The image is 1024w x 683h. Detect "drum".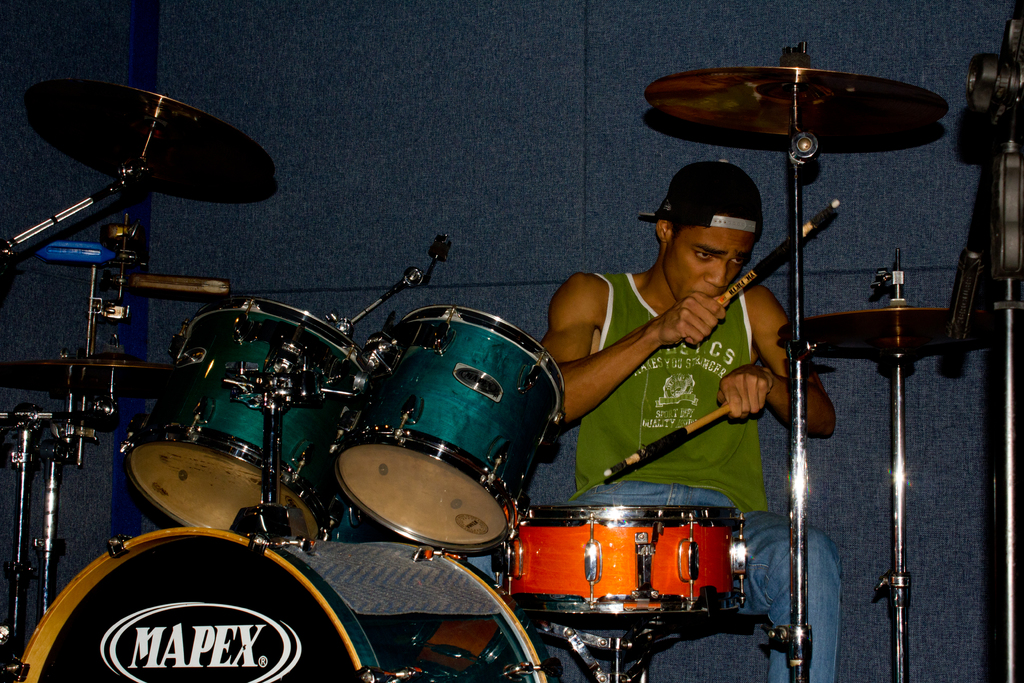
Detection: rect(3, 525, 564, 682).
